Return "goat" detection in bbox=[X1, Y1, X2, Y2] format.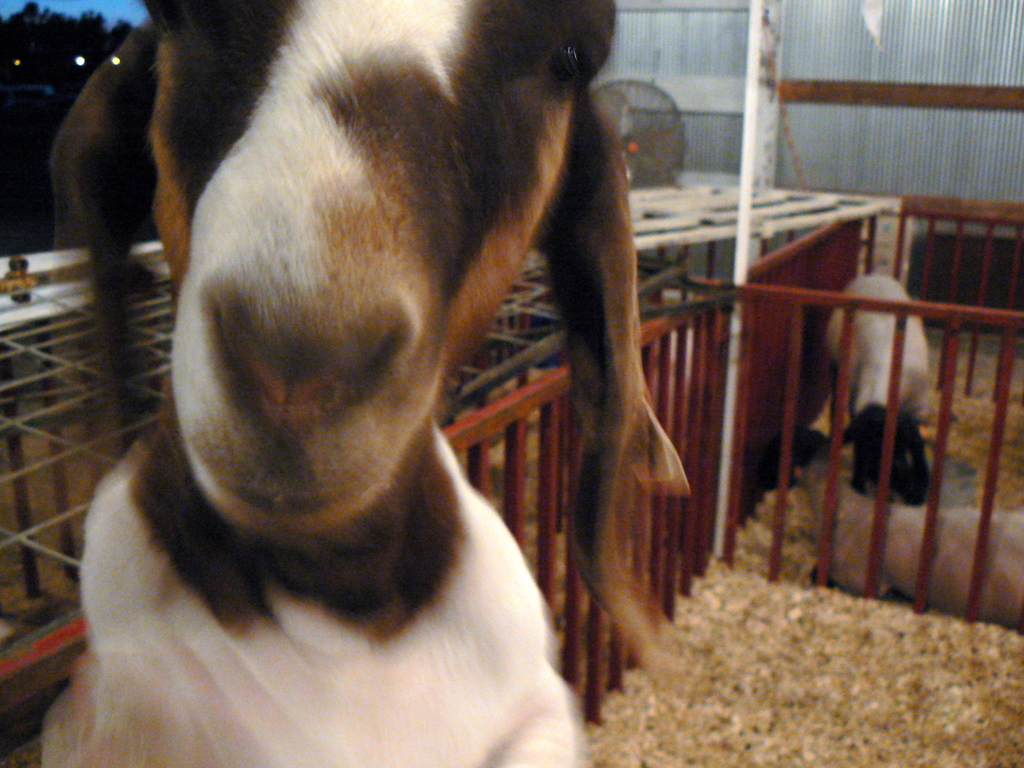
bbox=[829, 271, 955, 506].
